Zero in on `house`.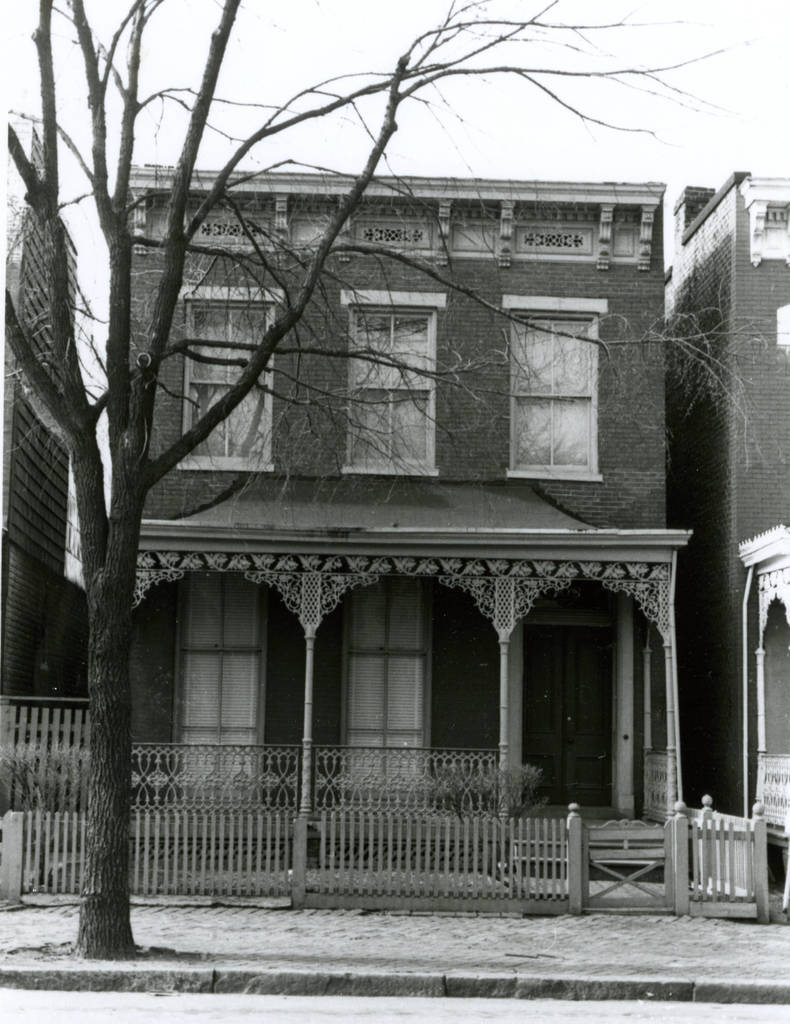
Zeroed in: box=[662, 166, 789, 849].
